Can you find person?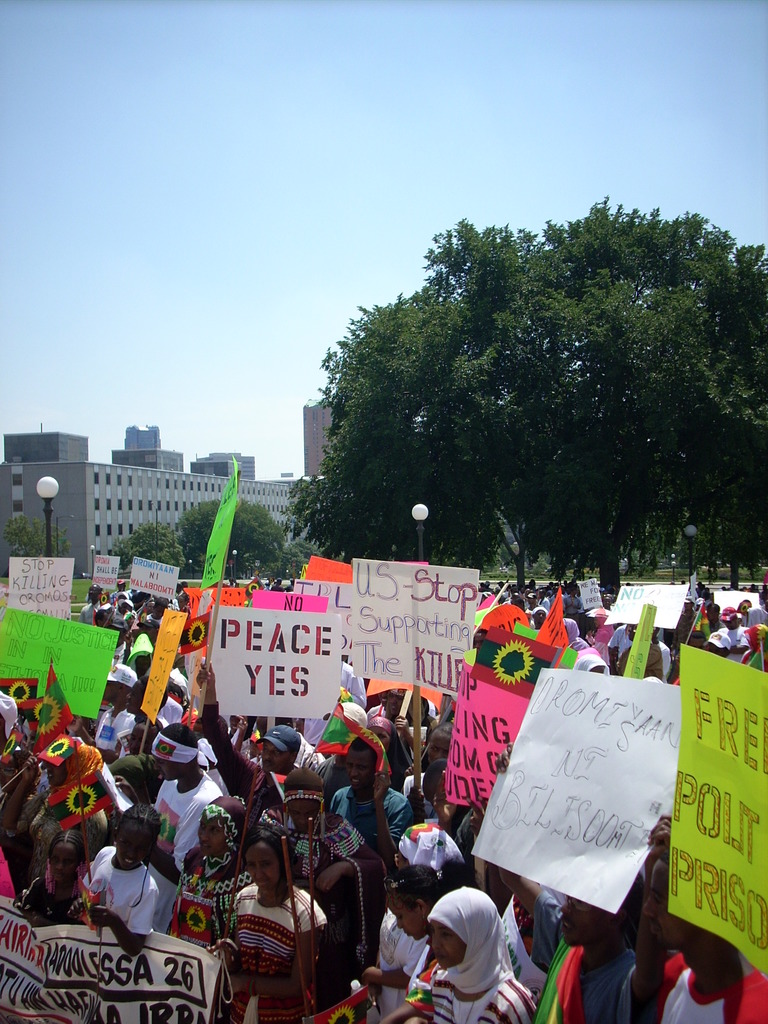
Yes, bounding box: 730 625 767 676.
